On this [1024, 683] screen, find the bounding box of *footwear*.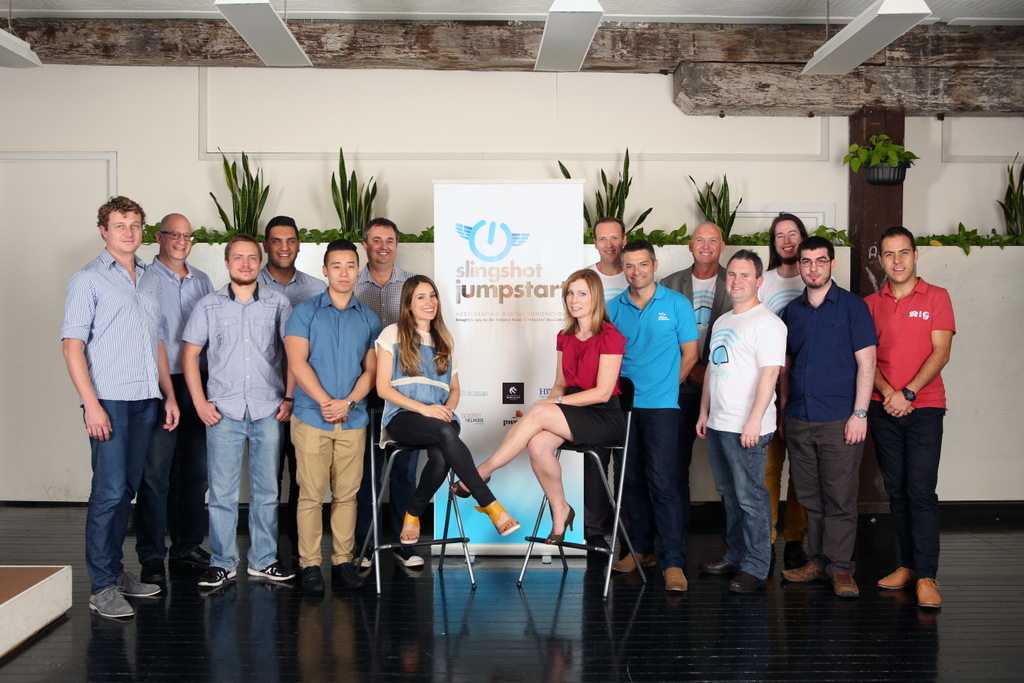
Bounding box: {"x1": 448, "y1": 476, "x2": 491, "y2": 500}.
